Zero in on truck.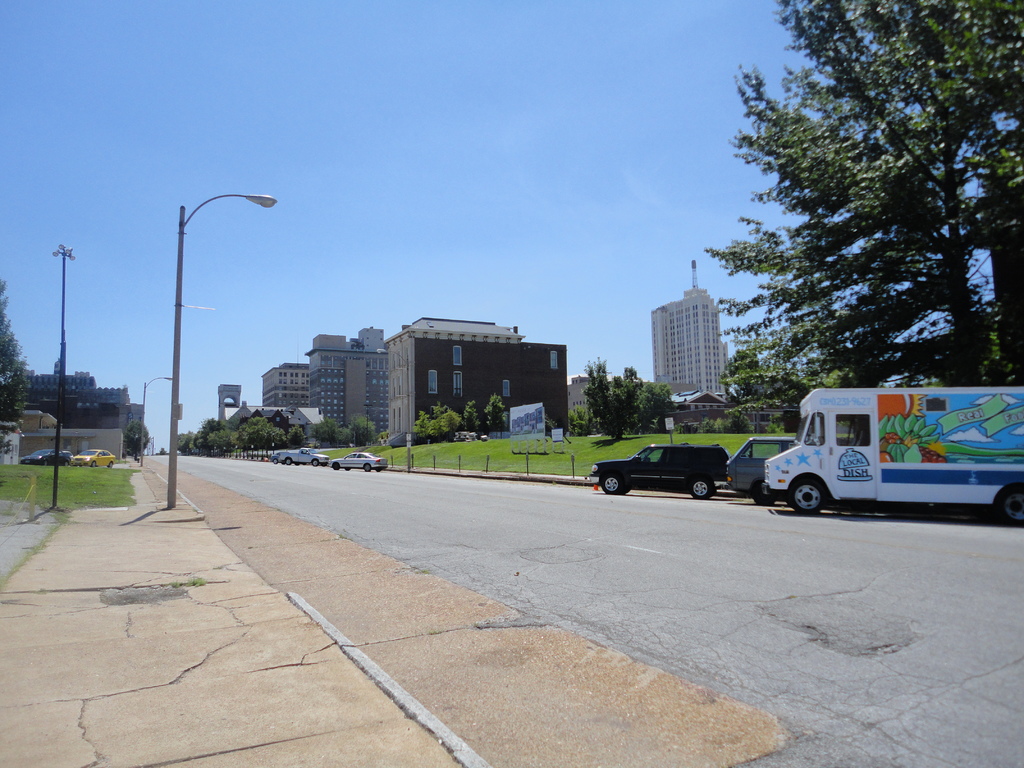
Zeroed in: bbox(739, 375, 1001, 528).
